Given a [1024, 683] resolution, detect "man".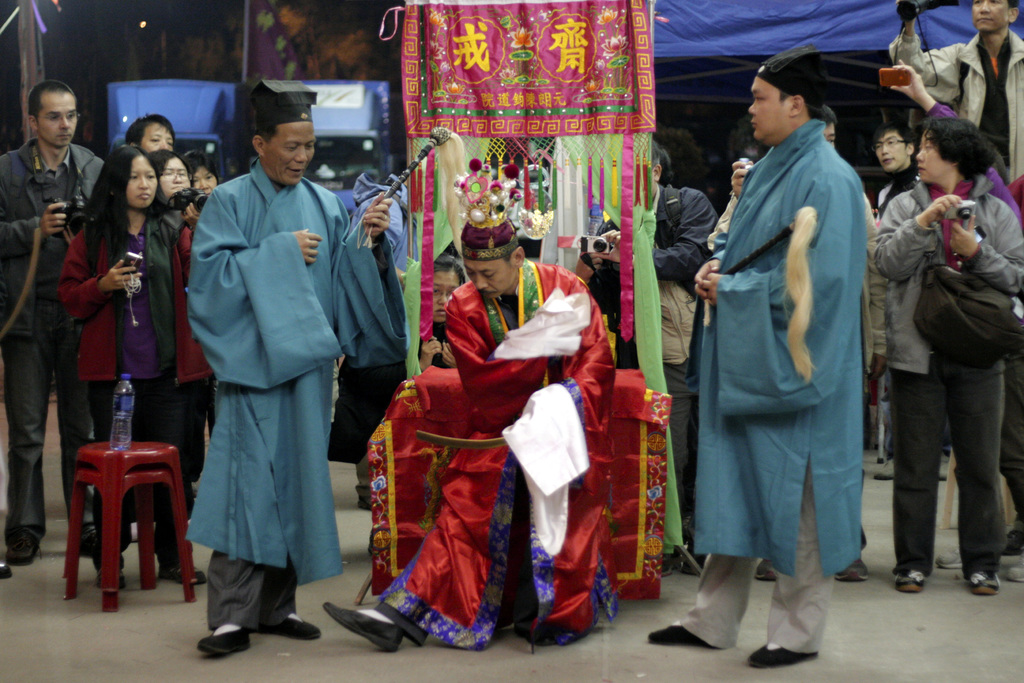
bbox=(876, 119, 955, 480).
